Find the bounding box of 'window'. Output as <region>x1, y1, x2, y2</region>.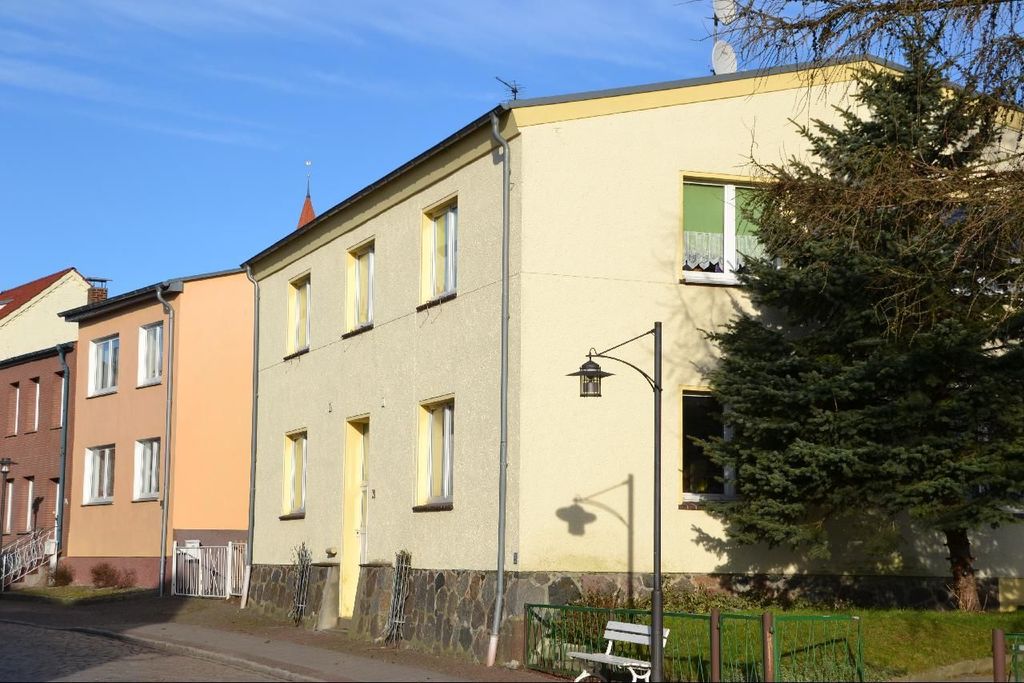
<region>54, 373, 70, 432</region>.
